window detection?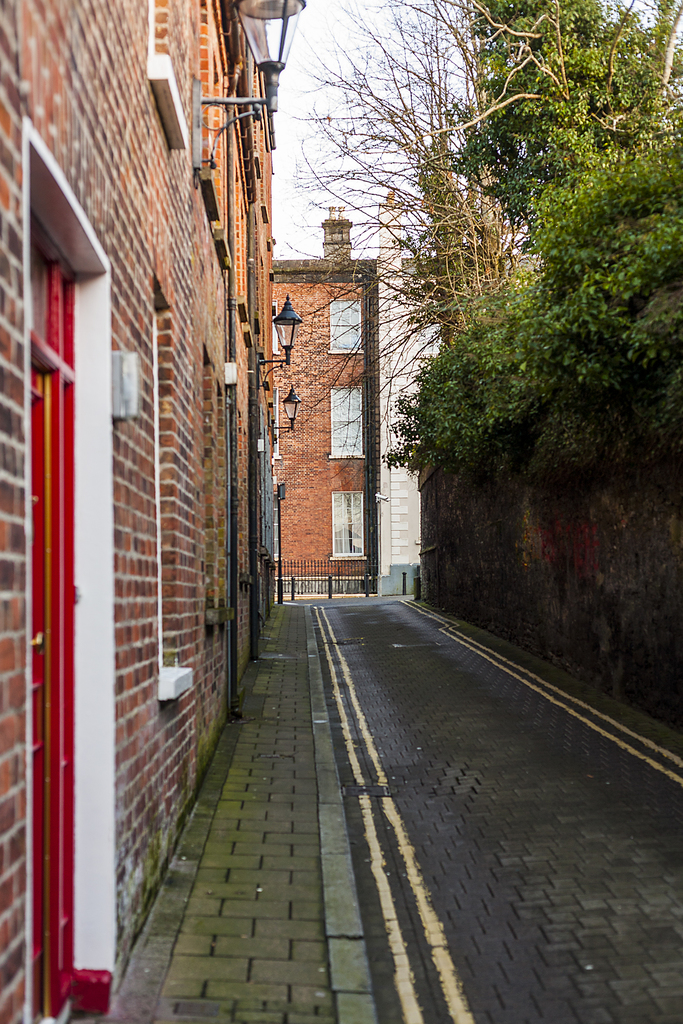
(x1=149, y1=274, x2=200, y2=696)
